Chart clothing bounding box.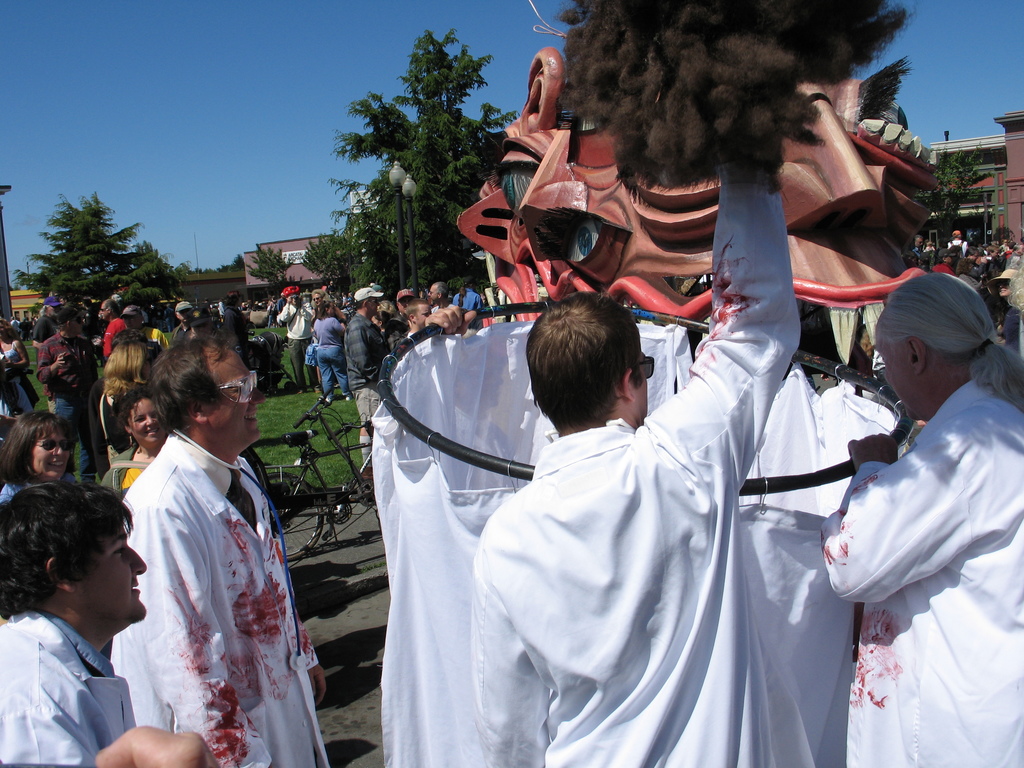
Charted: [109, 440, 156, 484].
